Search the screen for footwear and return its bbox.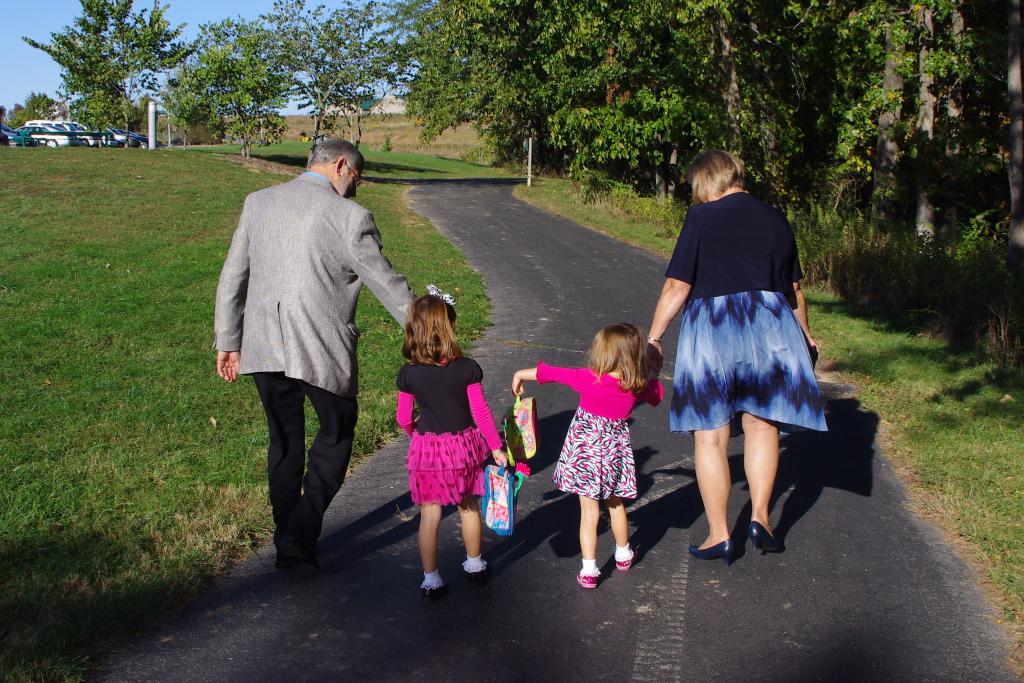
Found: bbox(271, 520, 319, 582).
